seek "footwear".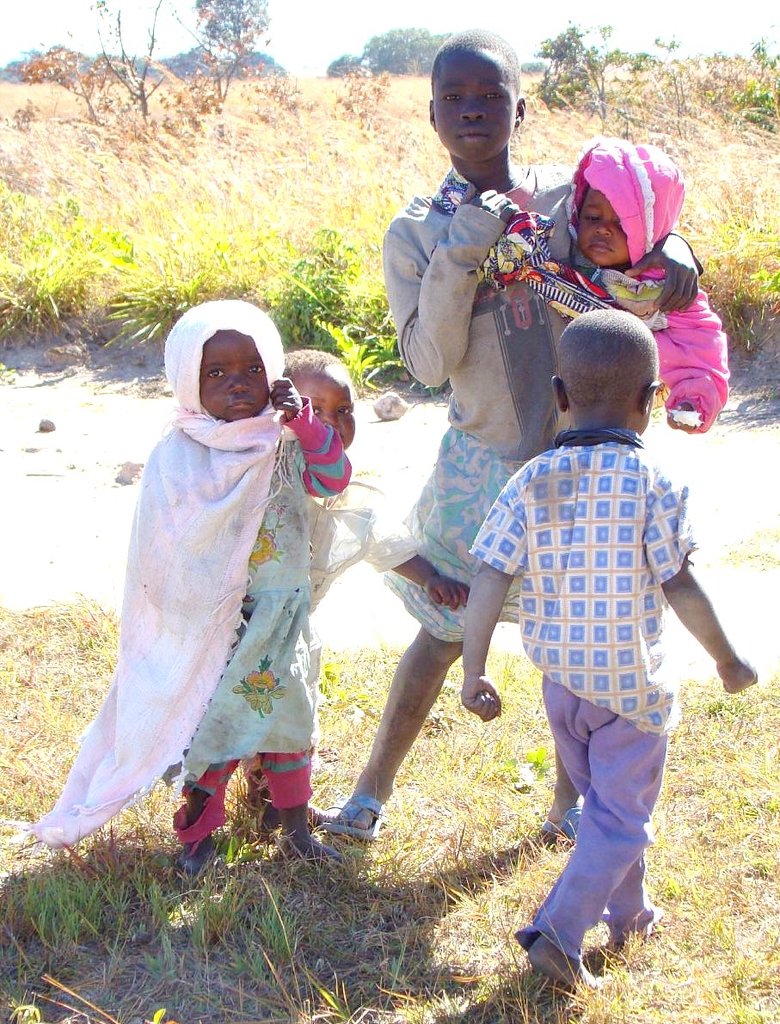
detection(327, 794, 384, 840).
